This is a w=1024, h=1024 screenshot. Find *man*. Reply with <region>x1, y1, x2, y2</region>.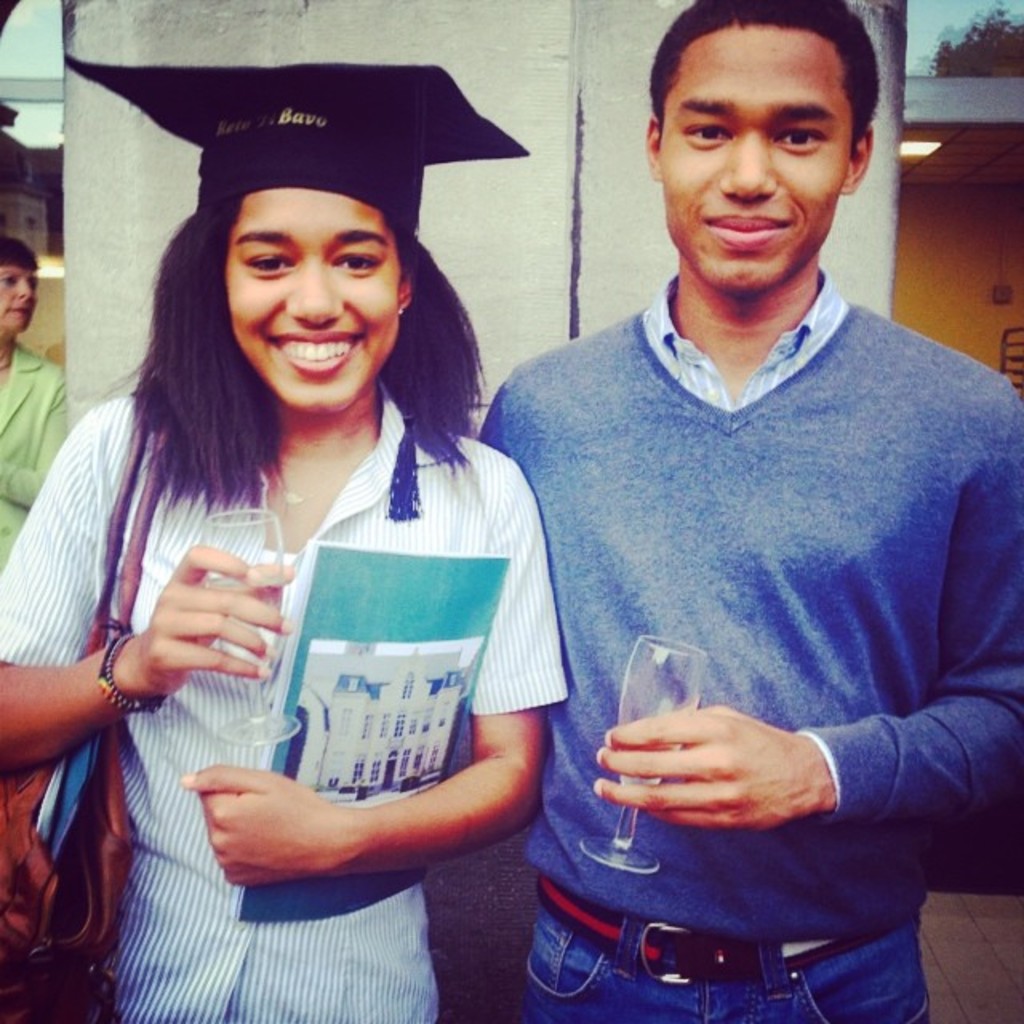
<region>461, 11, 1021, 981</region>.
